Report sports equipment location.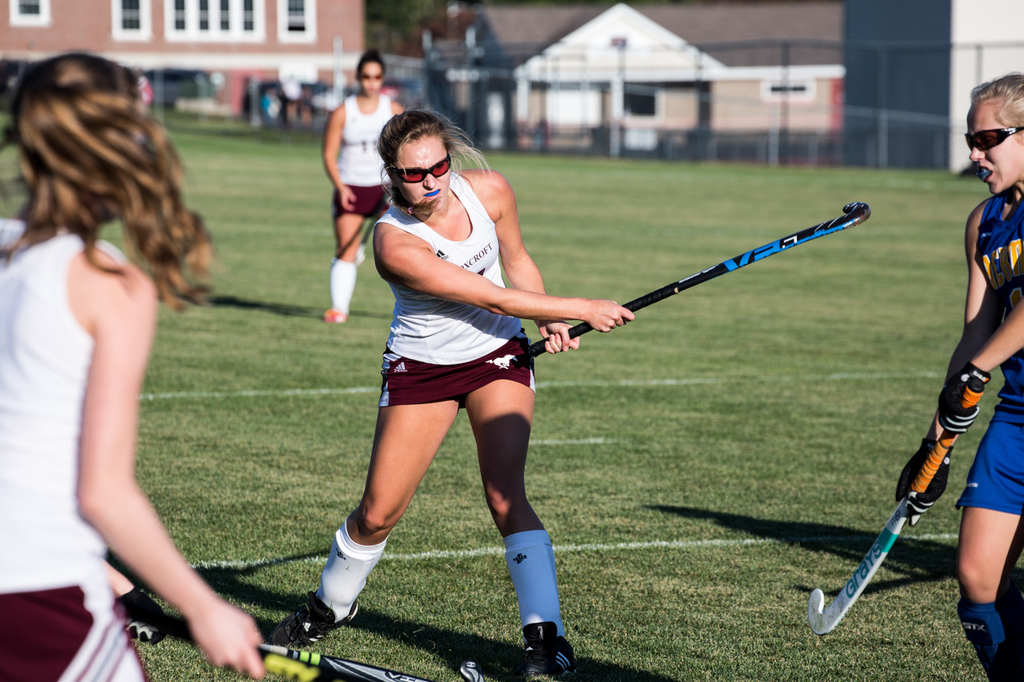
Report: x1=515, y1=199, x2=870, y2=363.
